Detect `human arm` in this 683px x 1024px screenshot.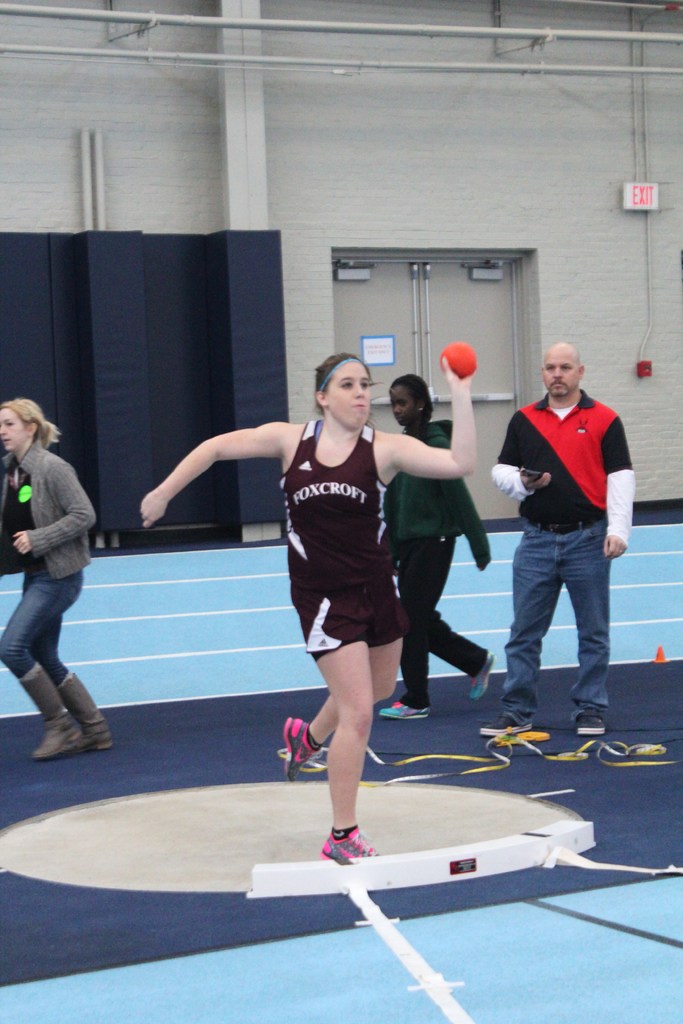
Detection: bbox(12, 452, 94, 557).
